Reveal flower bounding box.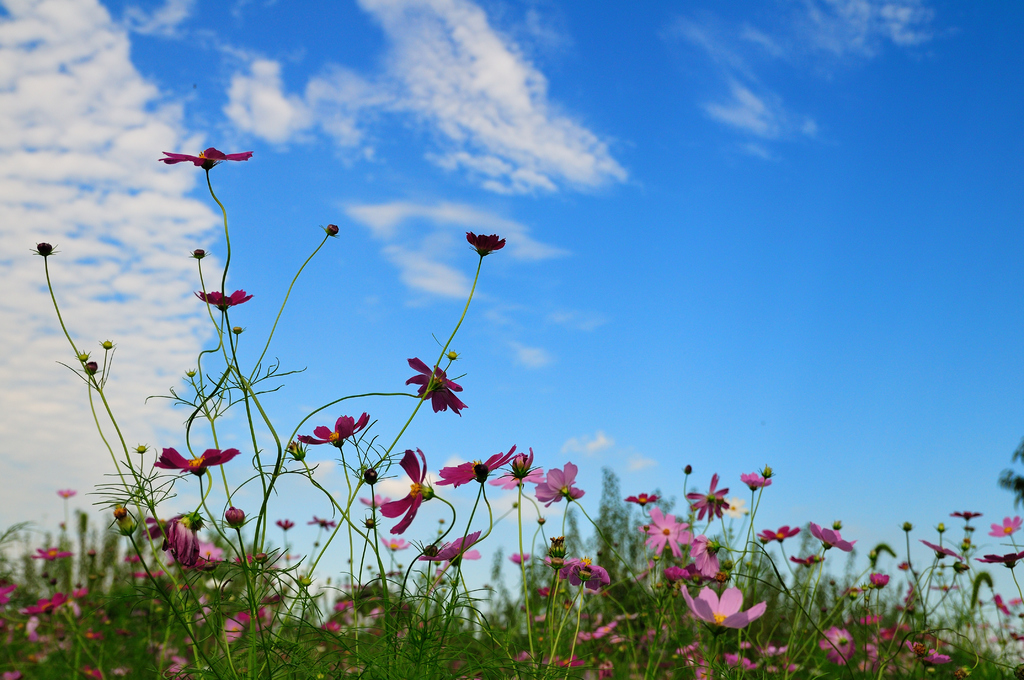
Revealed: detection(689, 538, 721, 579).
